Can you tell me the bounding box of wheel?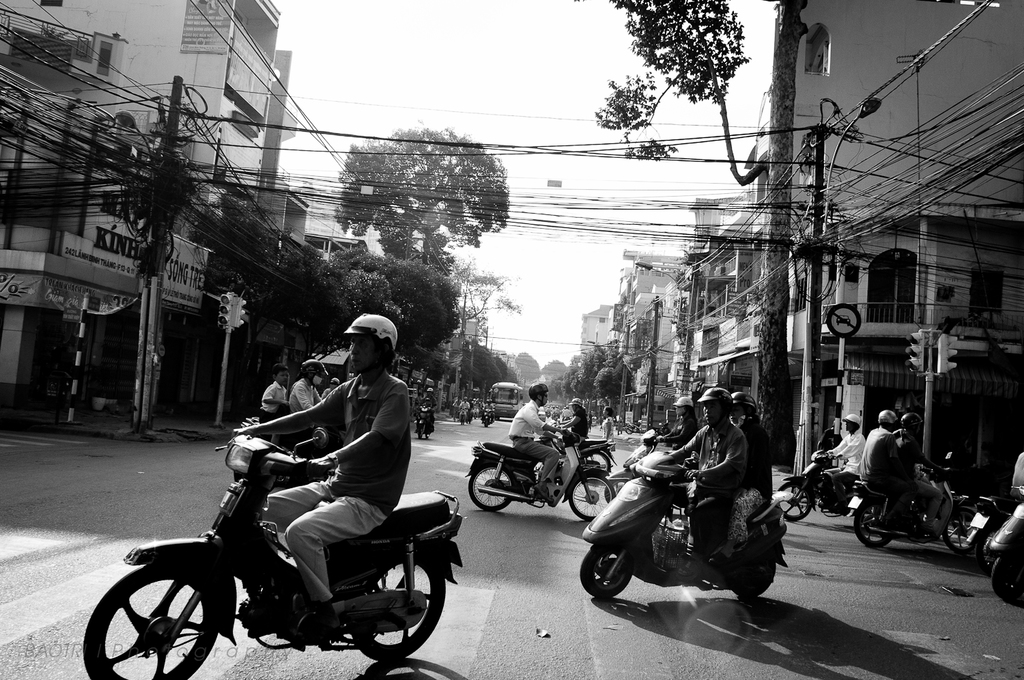
pyautogui.locateOnScreen(856, 499, 894, 548).
